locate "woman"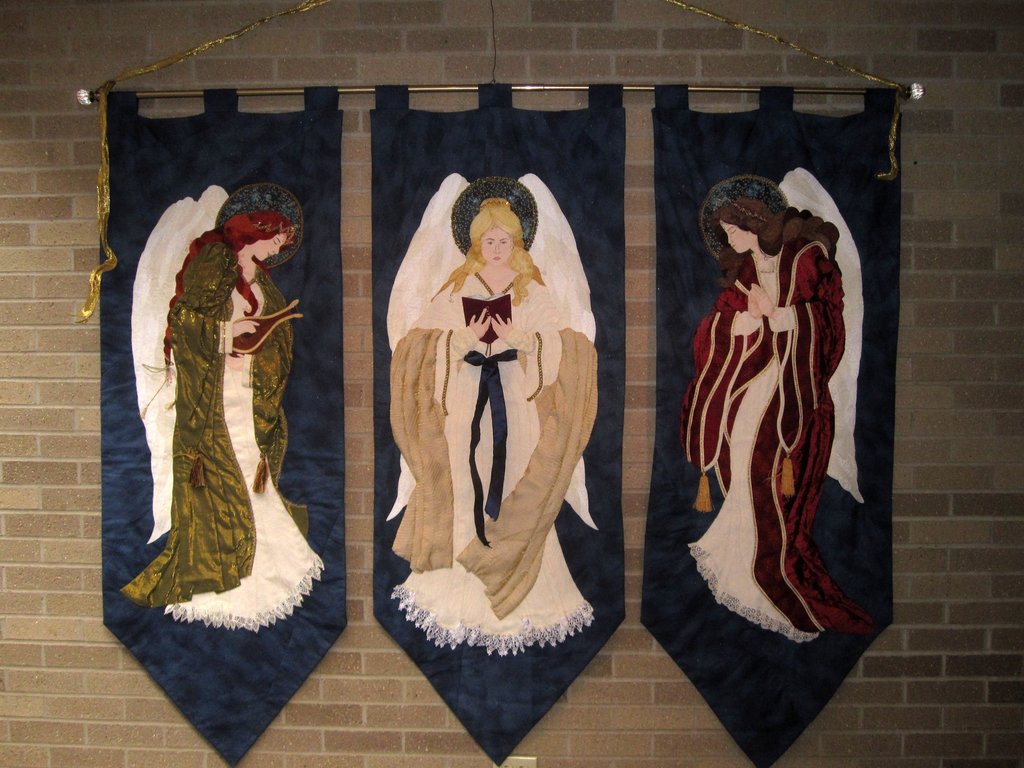
{"left": 675, "top": 175, "right": 872, "bottom": 643}
